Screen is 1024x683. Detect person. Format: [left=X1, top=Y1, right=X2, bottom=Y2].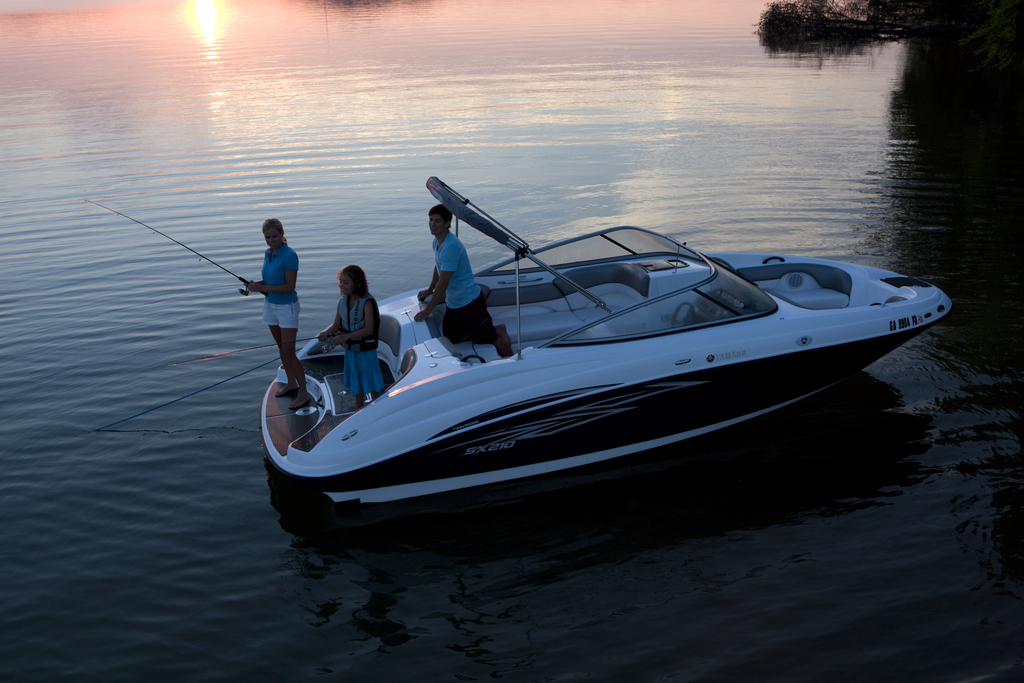
[left=414, top=199, right=514, bottom=354].
